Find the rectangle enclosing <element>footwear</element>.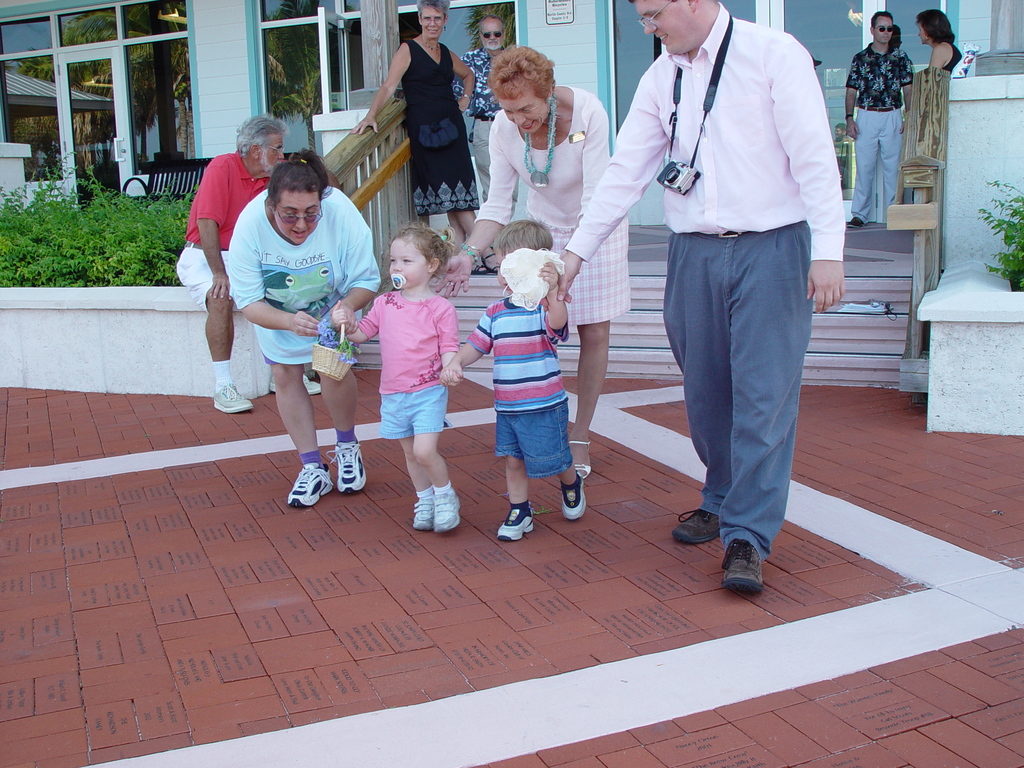
267/367/324/397.
